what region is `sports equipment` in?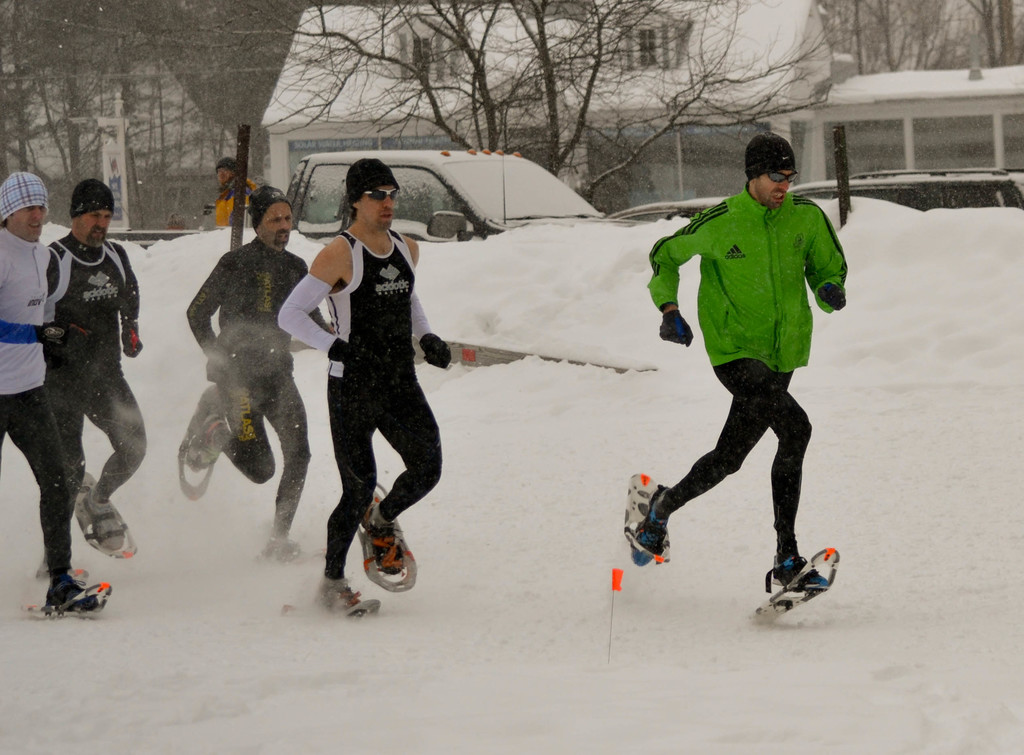
rect(256, 546, 328, 565).
